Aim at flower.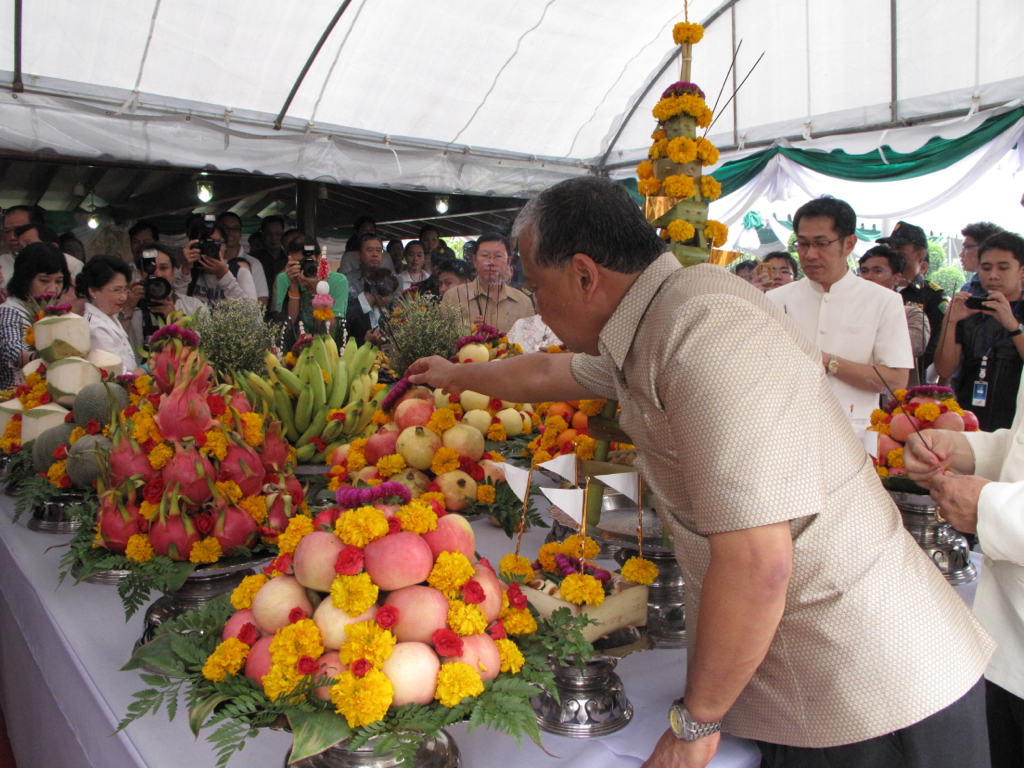
Aimed at [663,135,693,167].
